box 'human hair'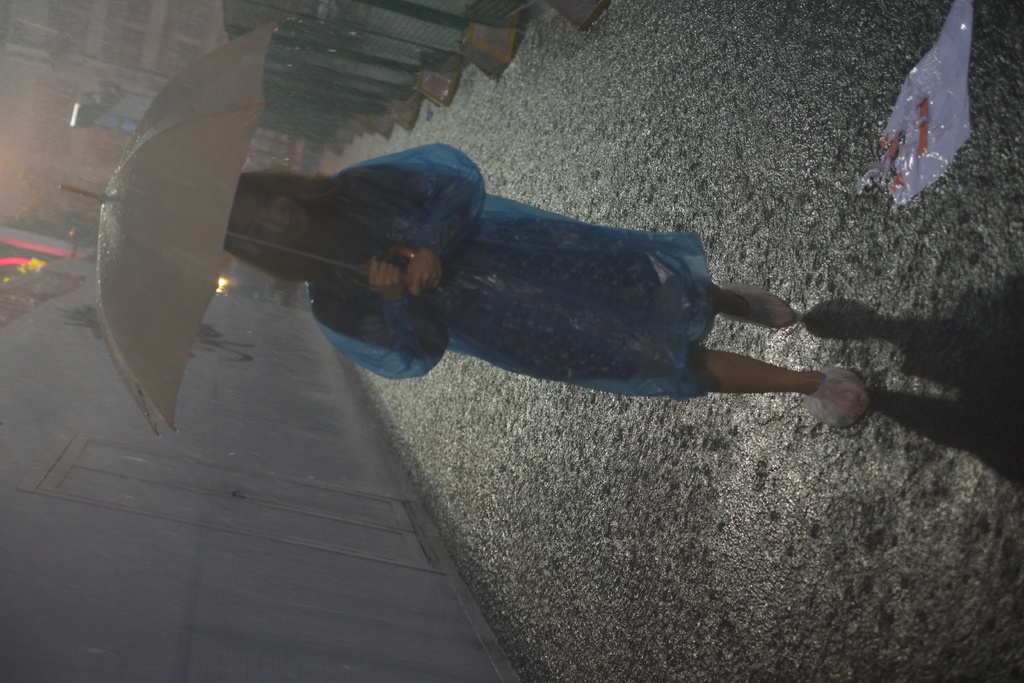
bbox(221, 167, 340, 279)
